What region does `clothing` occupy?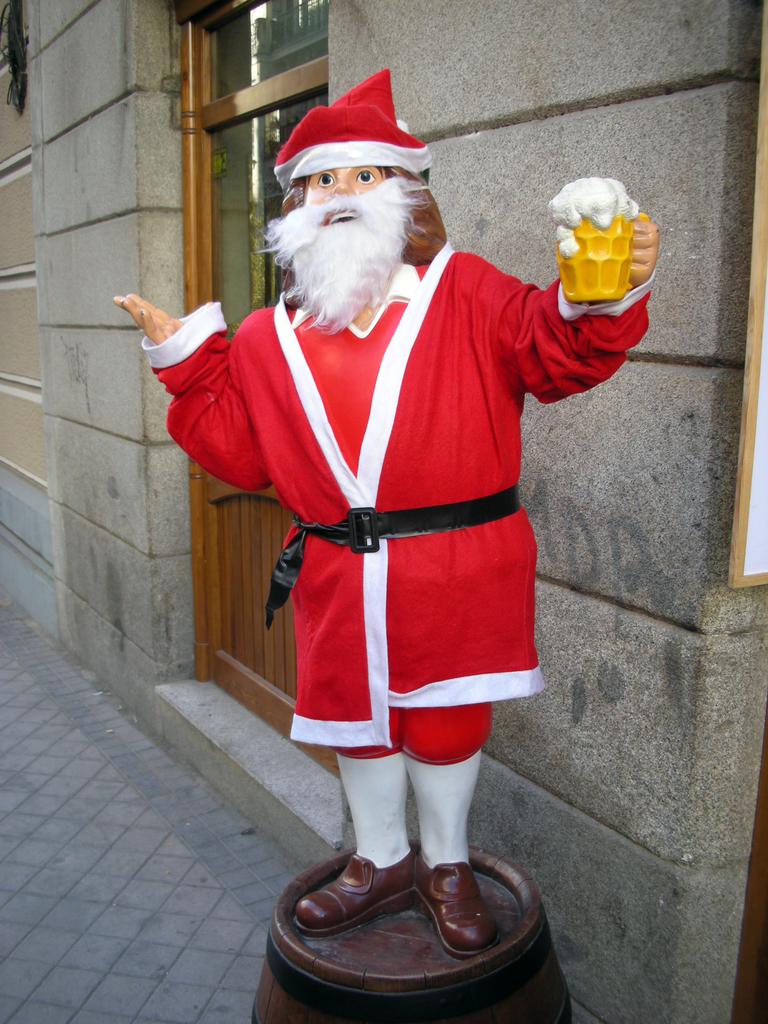
x1=194, y1=215, x2=595, y2=796.
